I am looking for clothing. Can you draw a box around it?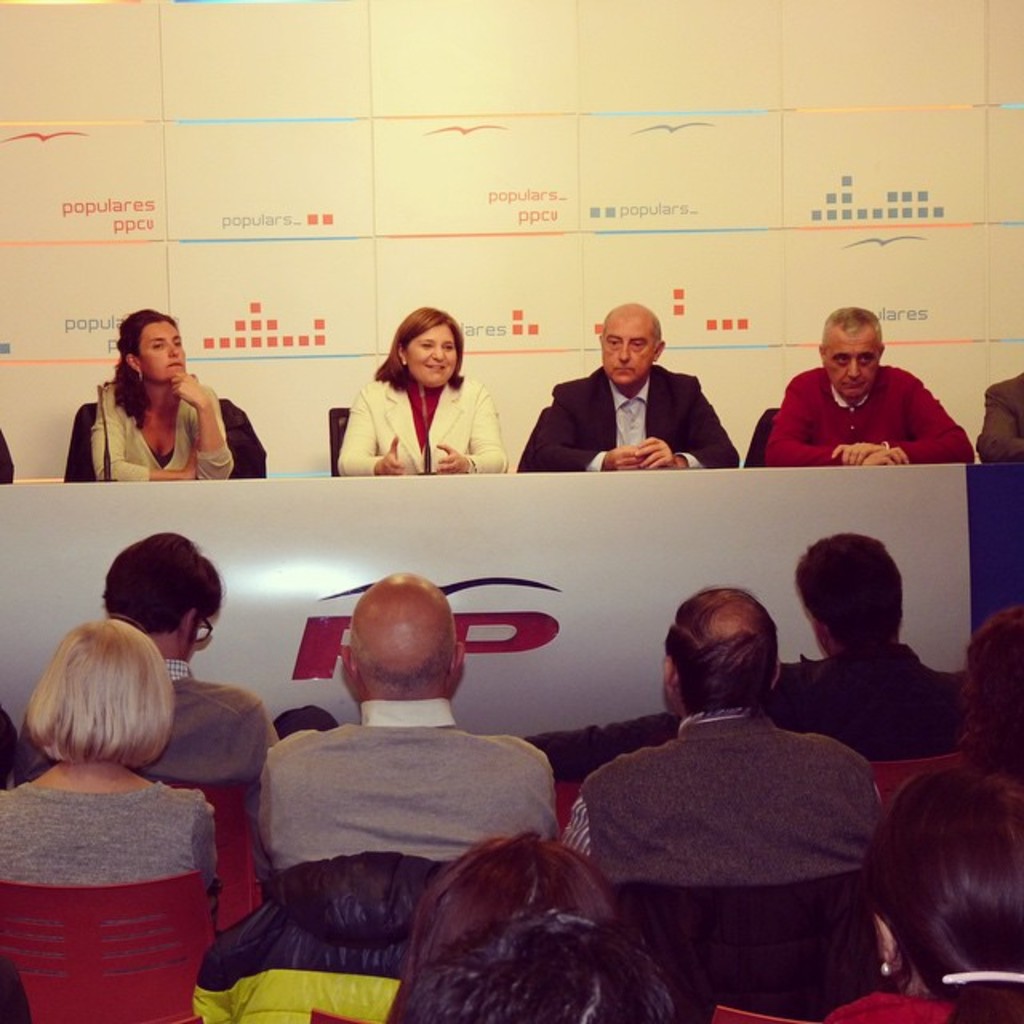
Sure, the bounding box is [139, 653, 285, 784].
